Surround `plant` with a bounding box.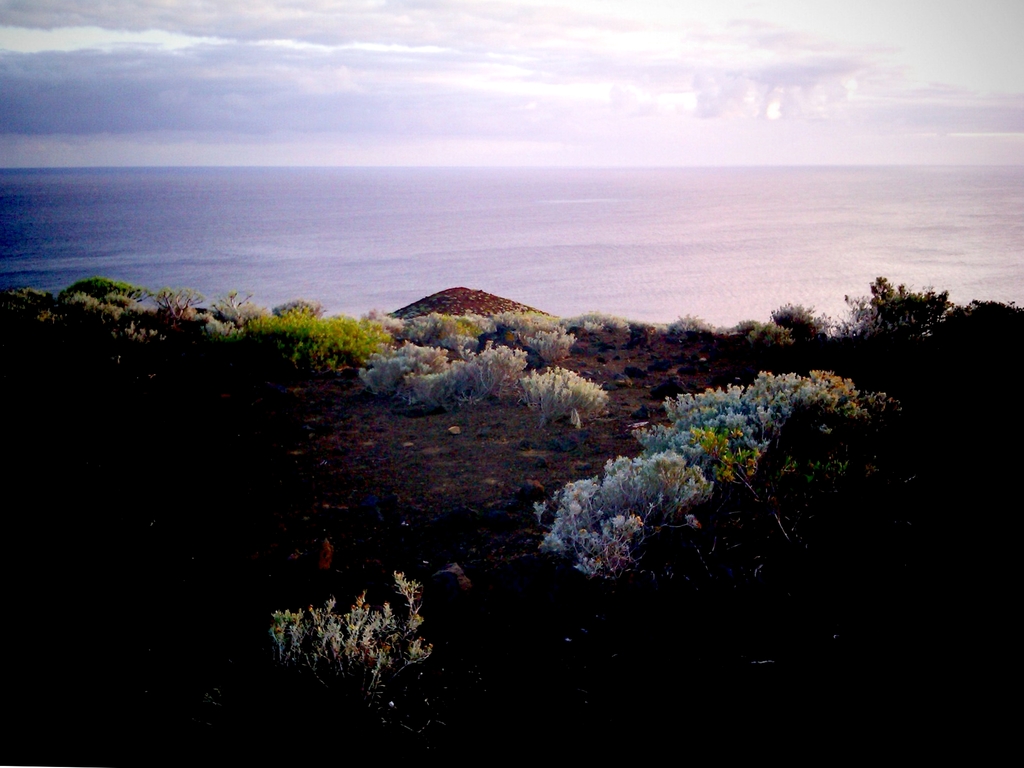
crop(399, 336, 530, 408).
